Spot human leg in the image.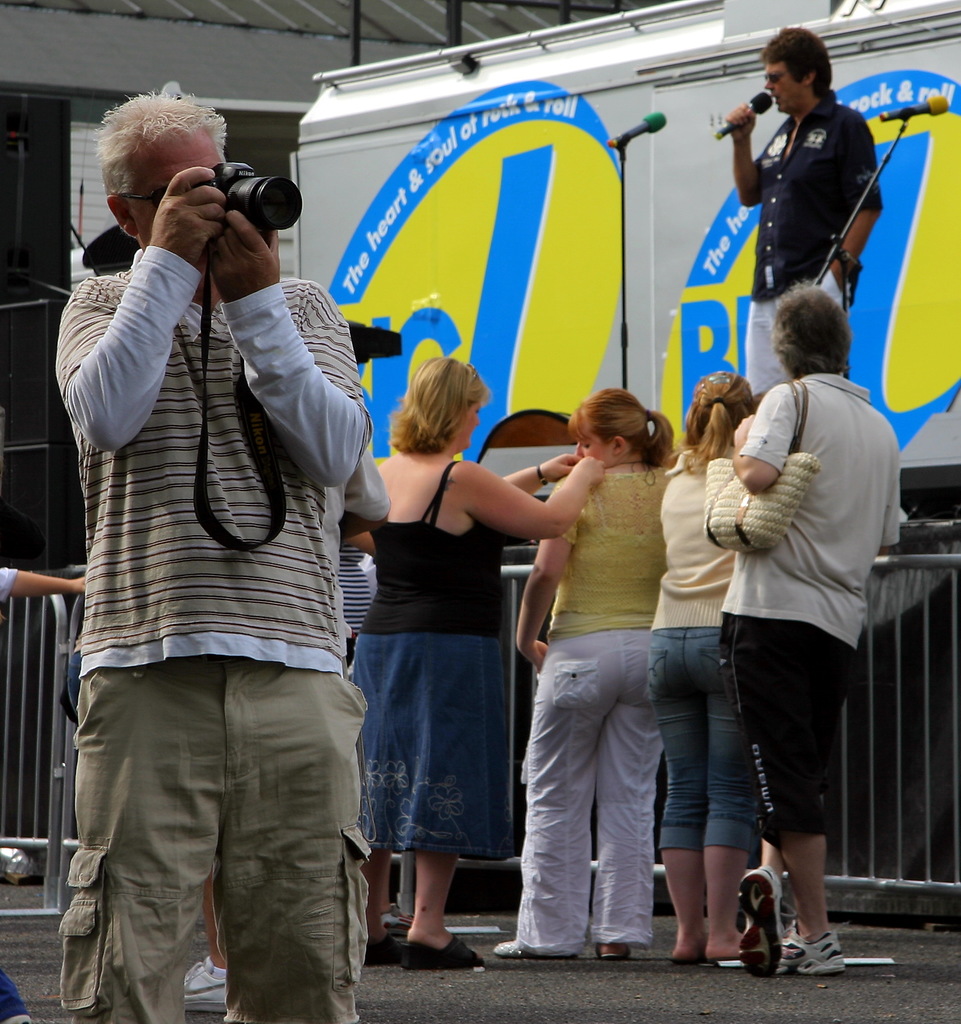
human leg found at (x1=213, y1=653, x2=356, y2=1023).
